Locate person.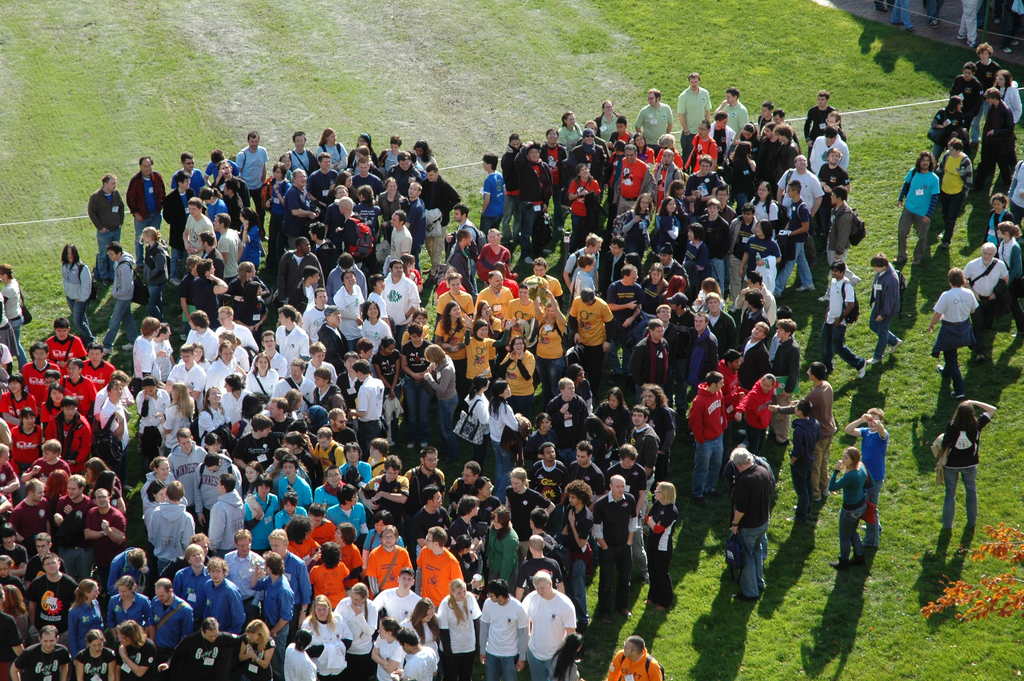
Bounding box: [x1=539, y1=124, x2=572, y2=208].
